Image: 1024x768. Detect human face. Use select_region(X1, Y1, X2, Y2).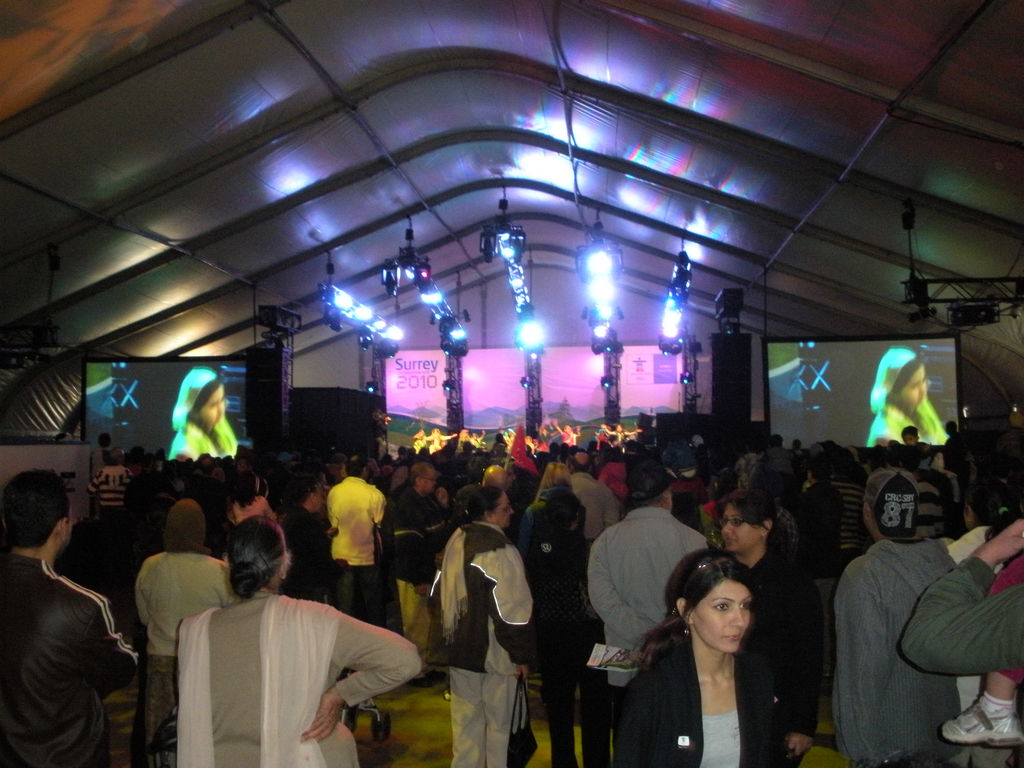
select_region(425, 471, 438, 494).
